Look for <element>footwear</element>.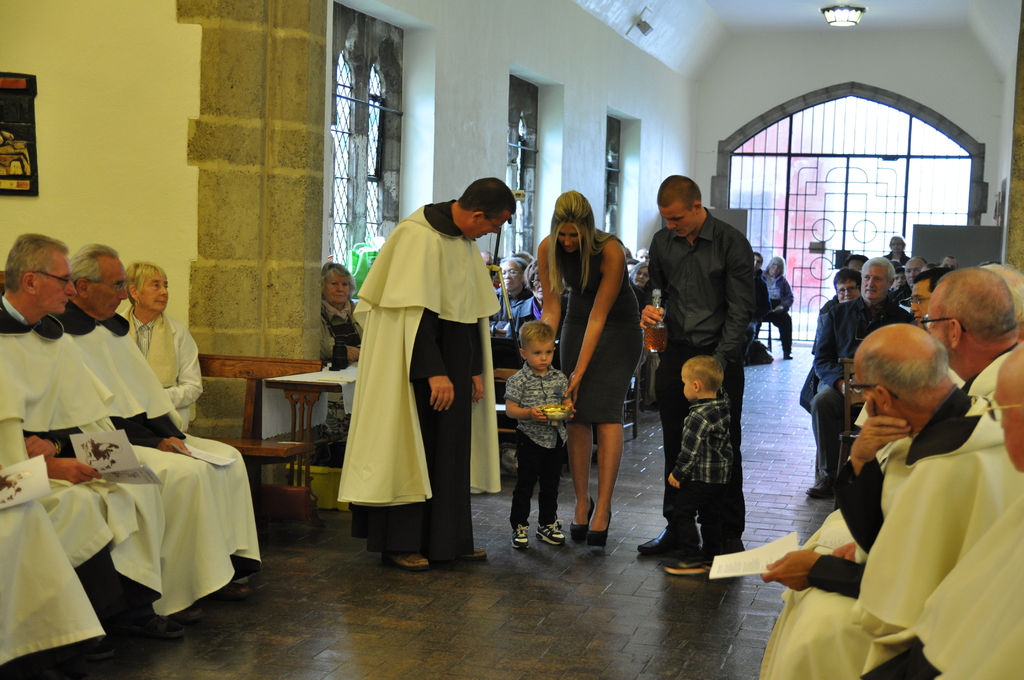
Found: box(582, 508, 612, 550).
